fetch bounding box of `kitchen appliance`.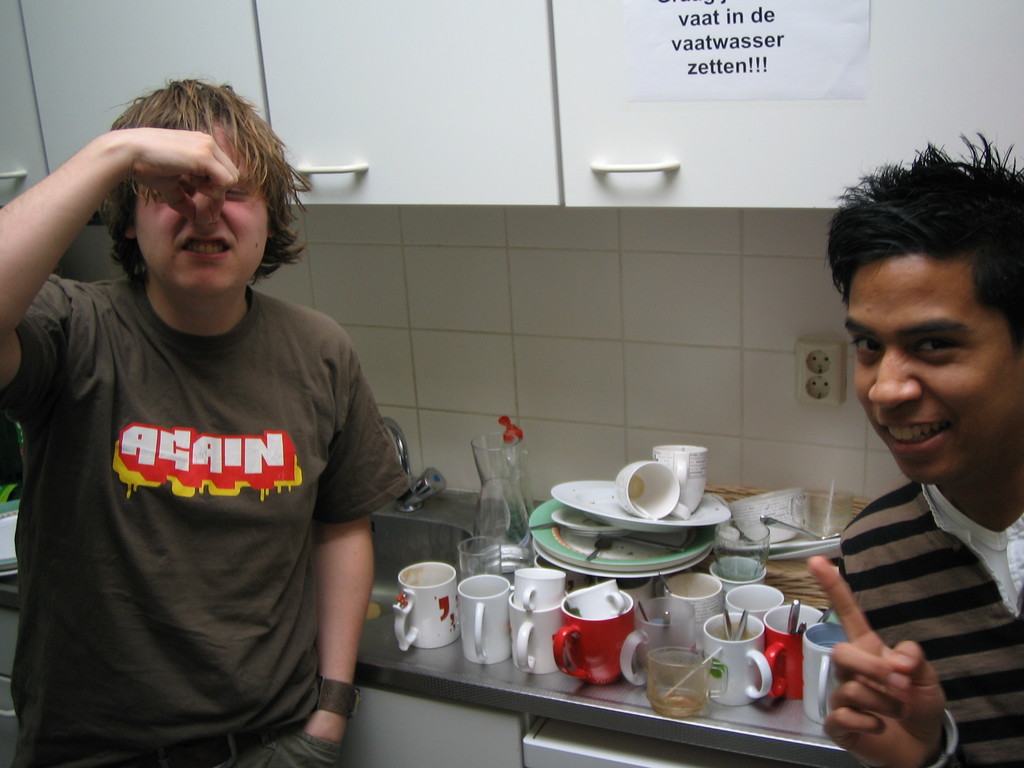
Bbox: {"left": 732, "top": 488, "right": 808, "bottom": 554}.
